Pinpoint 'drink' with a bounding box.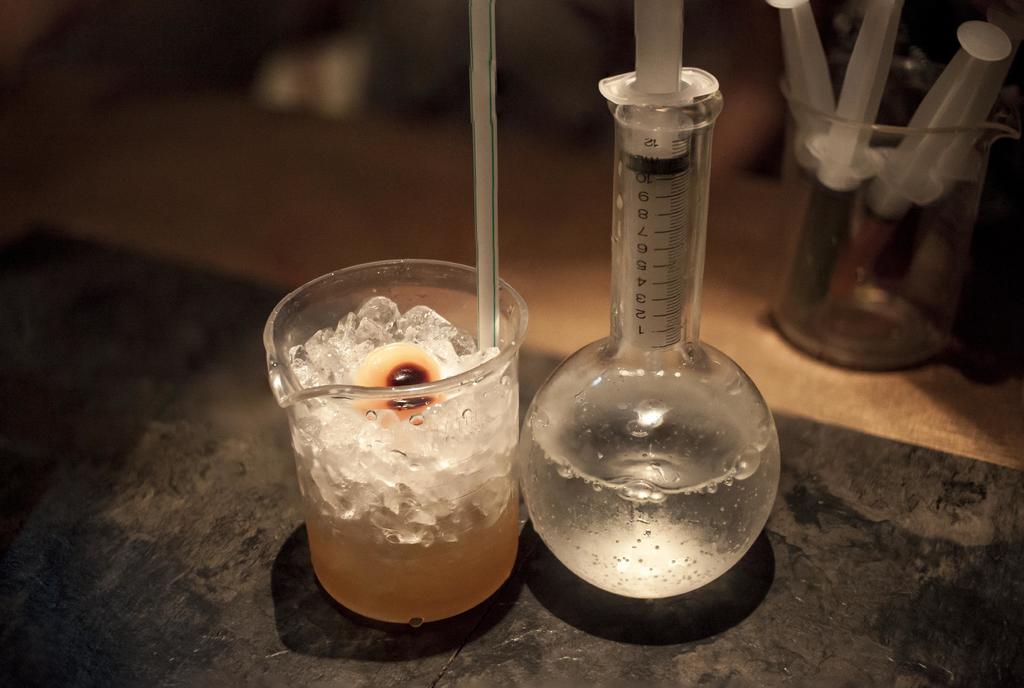
l=524, t=426, r=778, b=595.
